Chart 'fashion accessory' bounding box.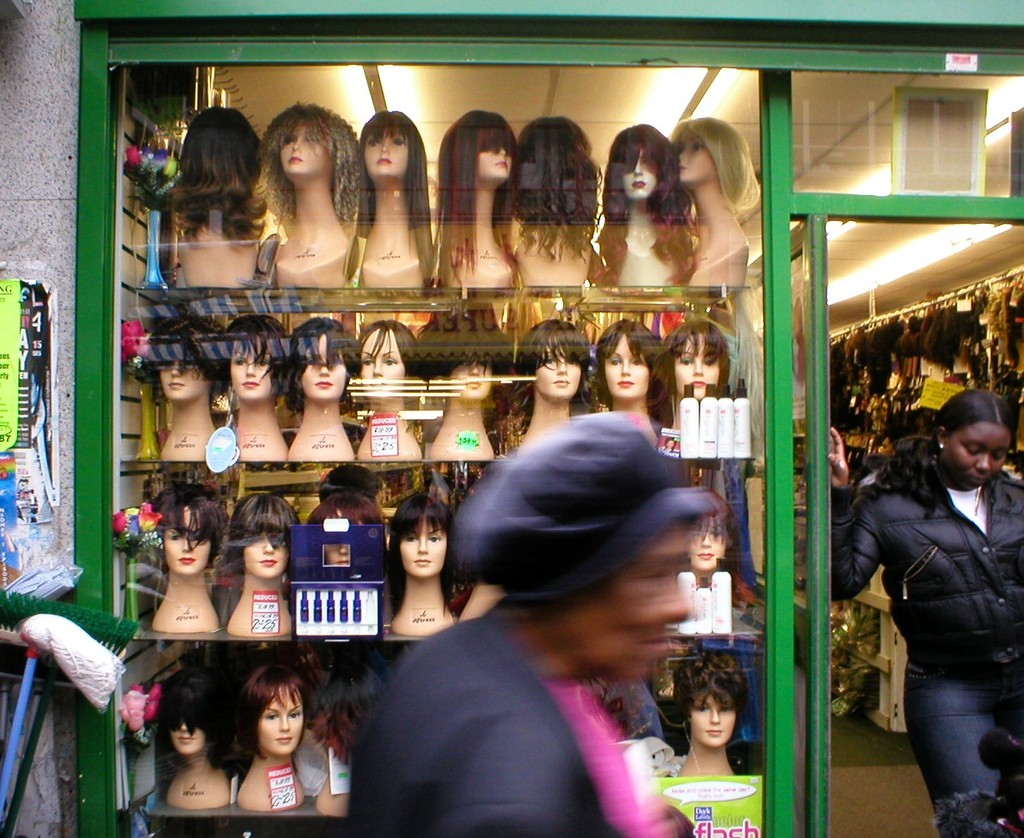
Charted: {"left": 927, "top": 433, "right": 946, "bottom": 452}.
